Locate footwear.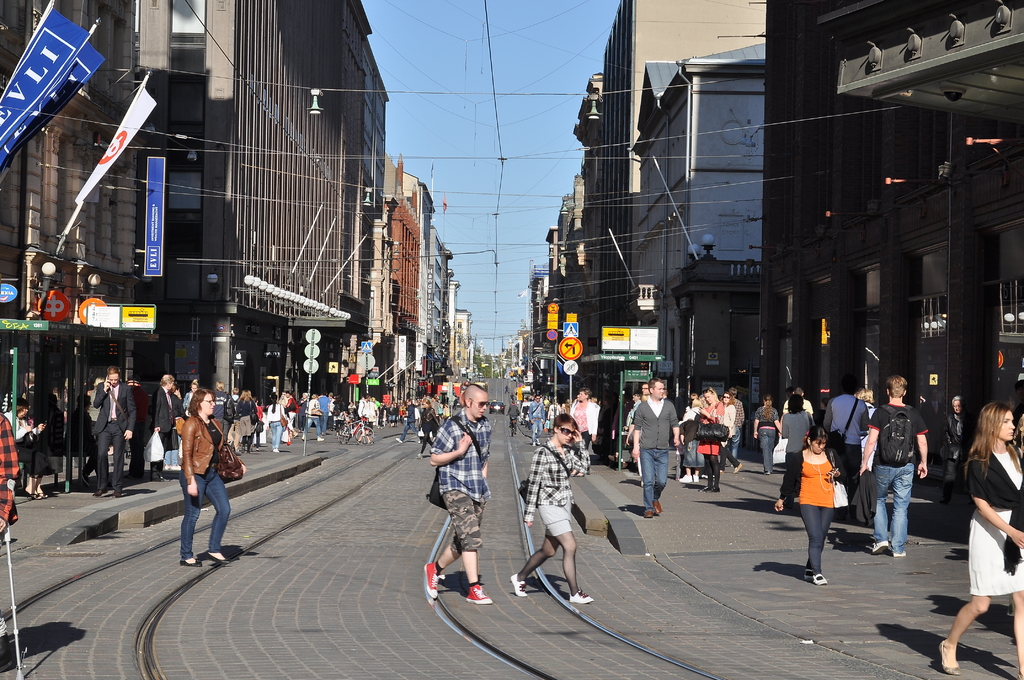
Bounding box: locate(935, 644, 957, 672).
